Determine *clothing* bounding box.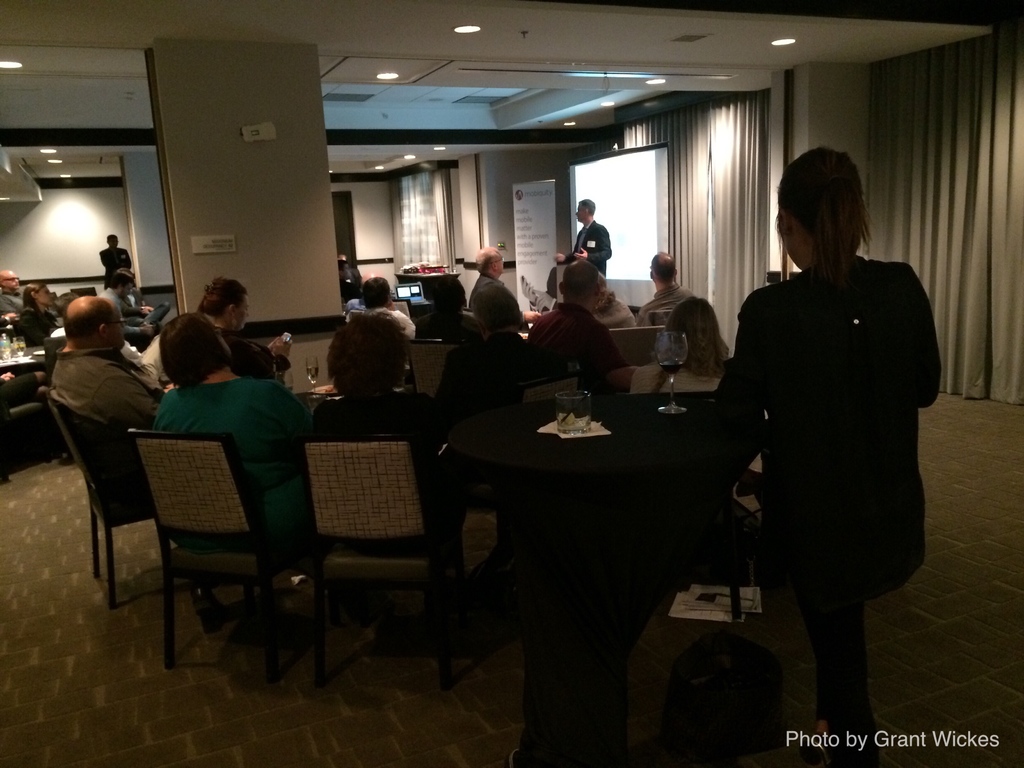
Determined: <box>24,305,67,332</box>.
